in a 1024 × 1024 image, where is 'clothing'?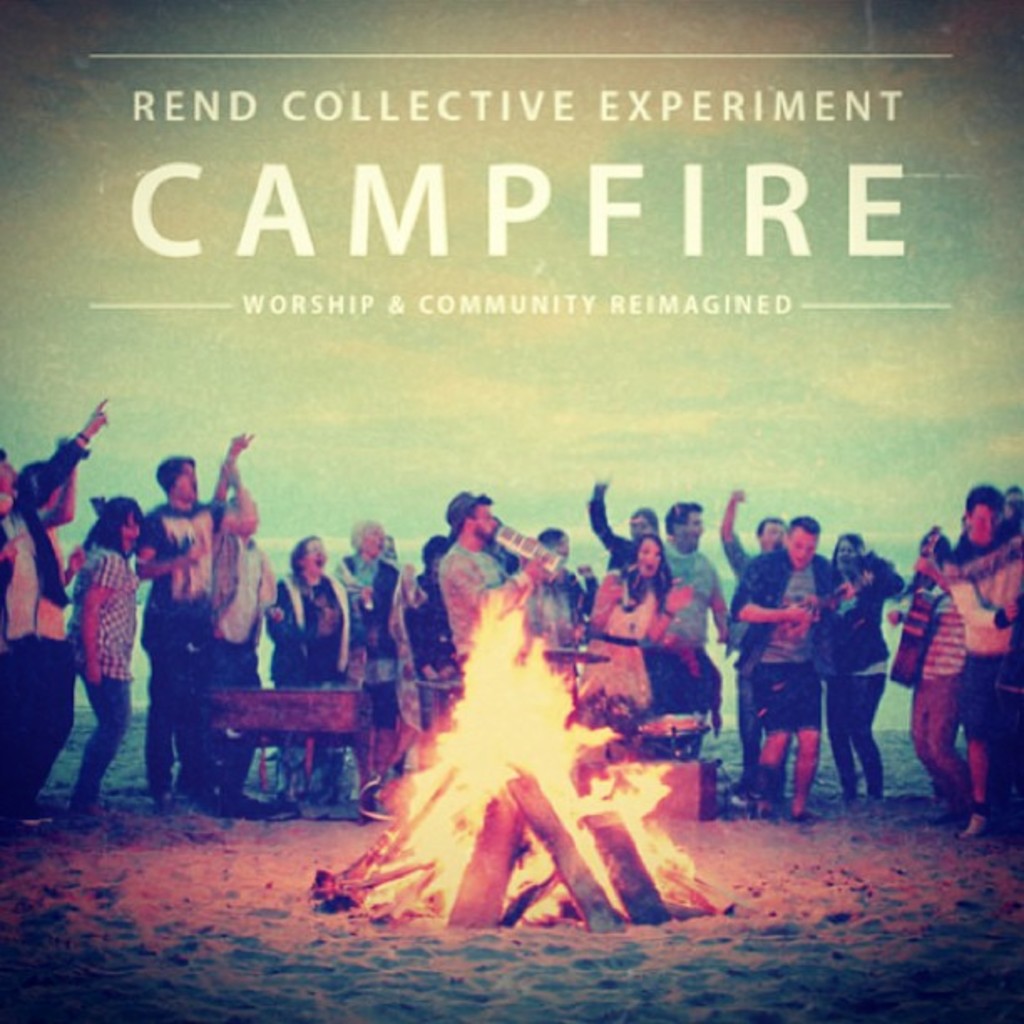
[885,564,965,795].
